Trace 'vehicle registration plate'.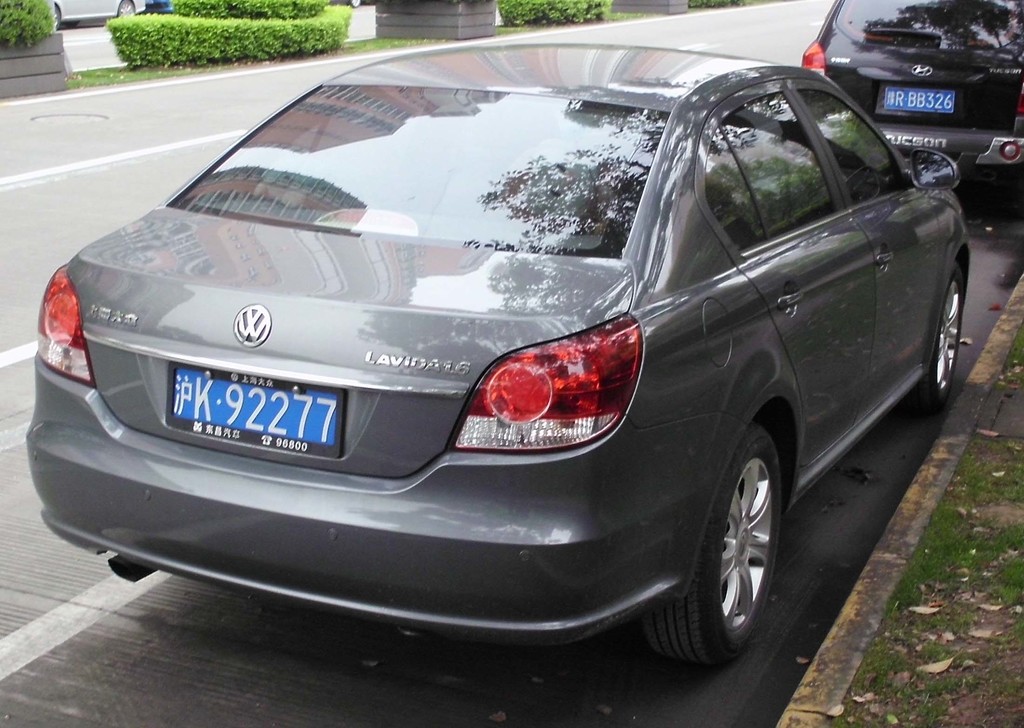
Traced to [884,88,956,113].
